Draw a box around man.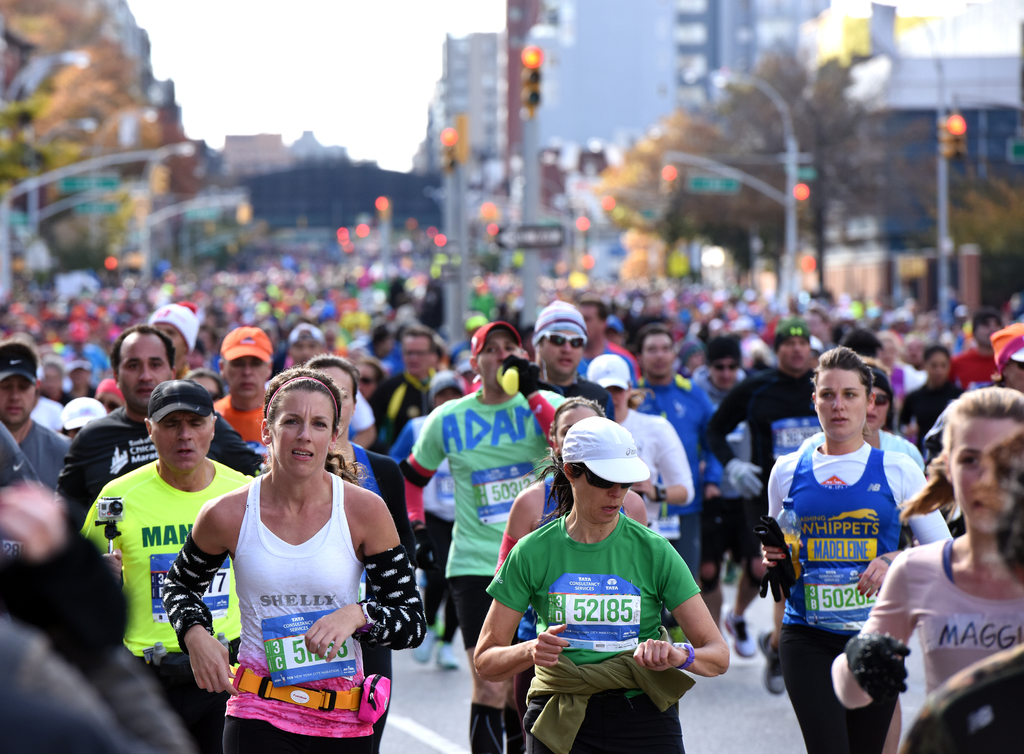
54,321,234,523.
